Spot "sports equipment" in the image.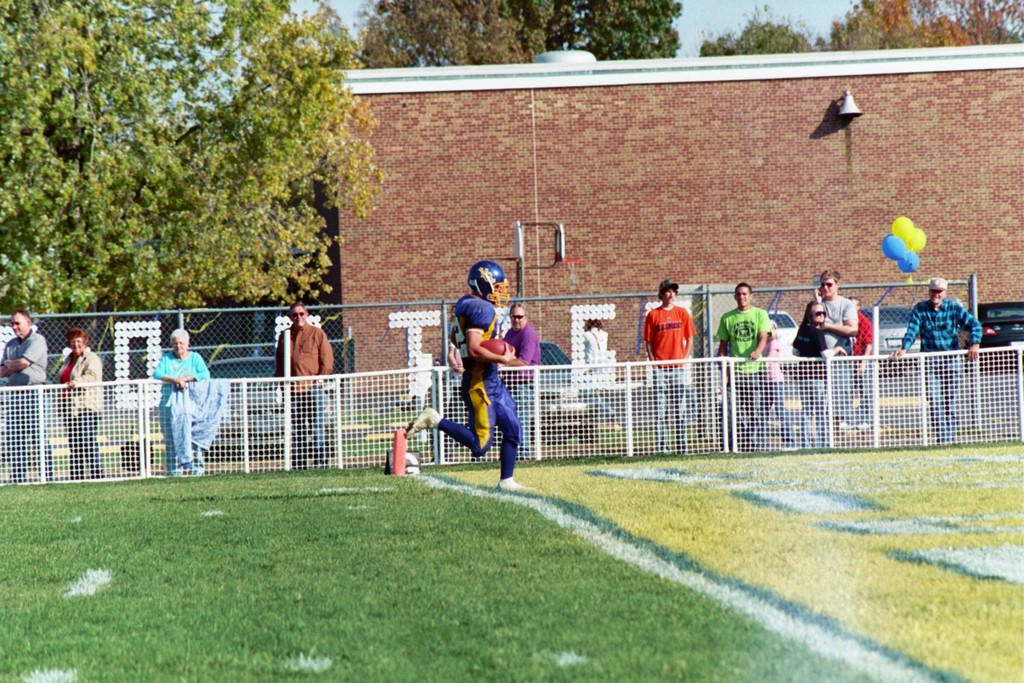
"sports equipment" found at <box>466,261,509,309</box>.
